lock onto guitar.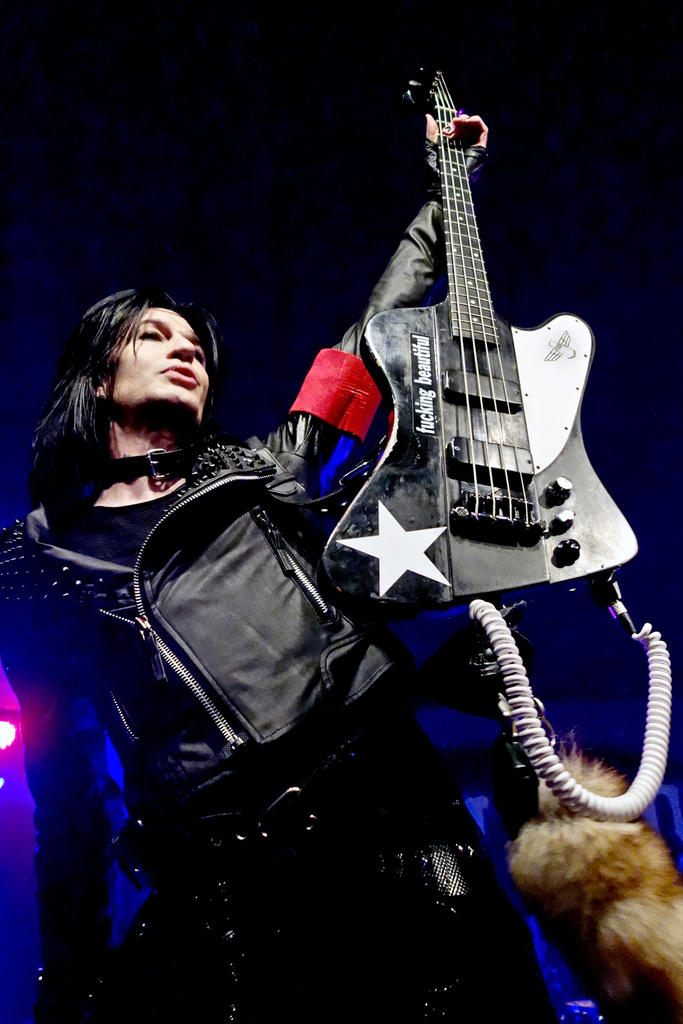
Locked: (313,60,646,615).
